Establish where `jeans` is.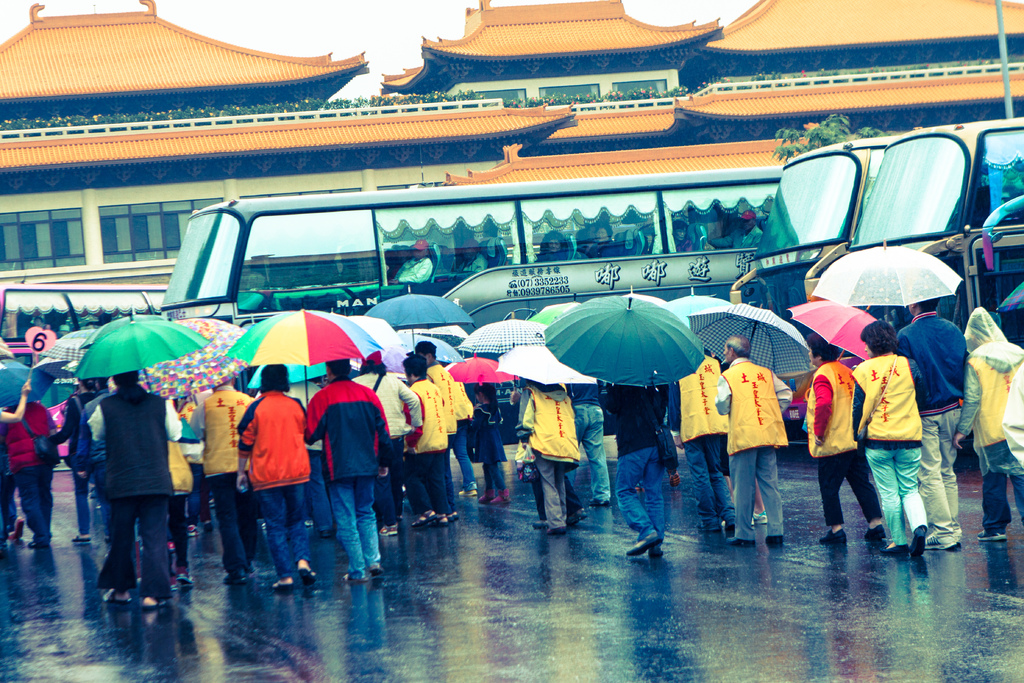
Established at <bbox>451, 424, 478, 494</bbox>.
